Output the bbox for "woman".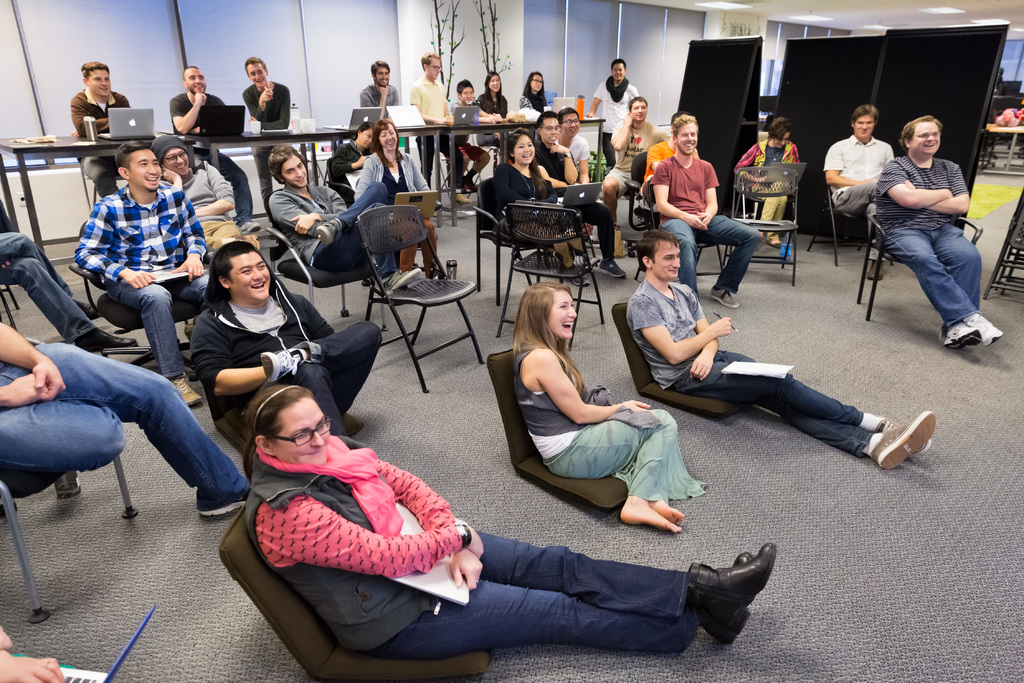
x1=505, y1=282, x2=655, y2=531.
